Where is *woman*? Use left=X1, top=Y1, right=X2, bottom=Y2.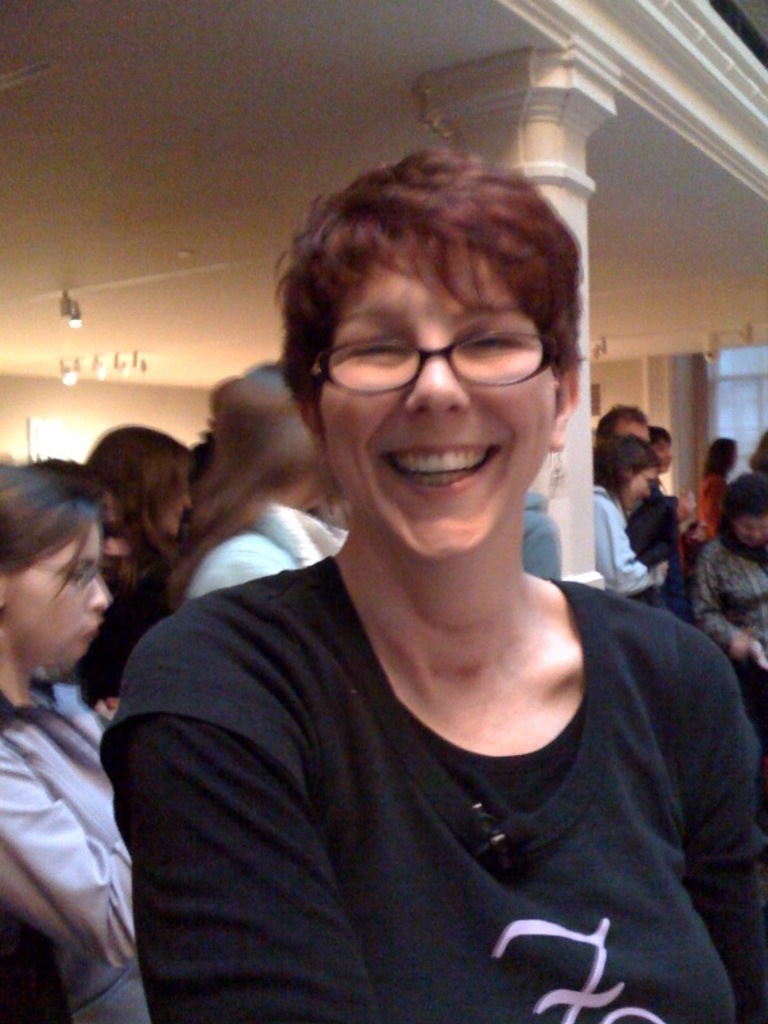
left=0, top=461, right=148, bottom=1023.
